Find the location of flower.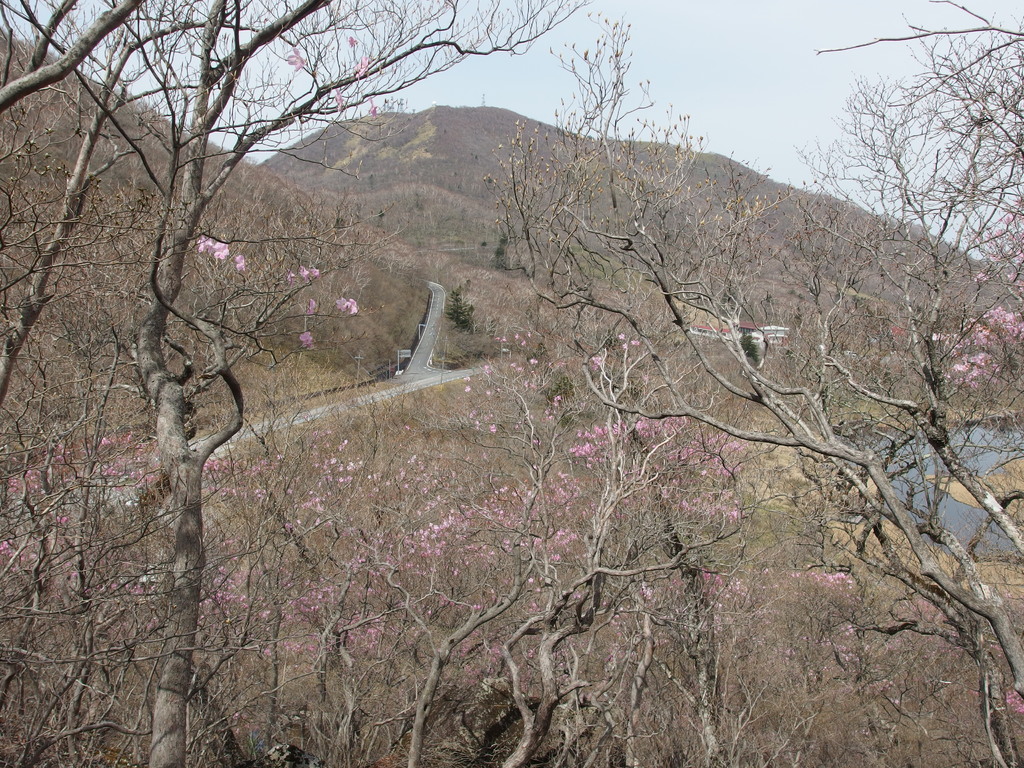
Location: 194, 236, 212, 255.
